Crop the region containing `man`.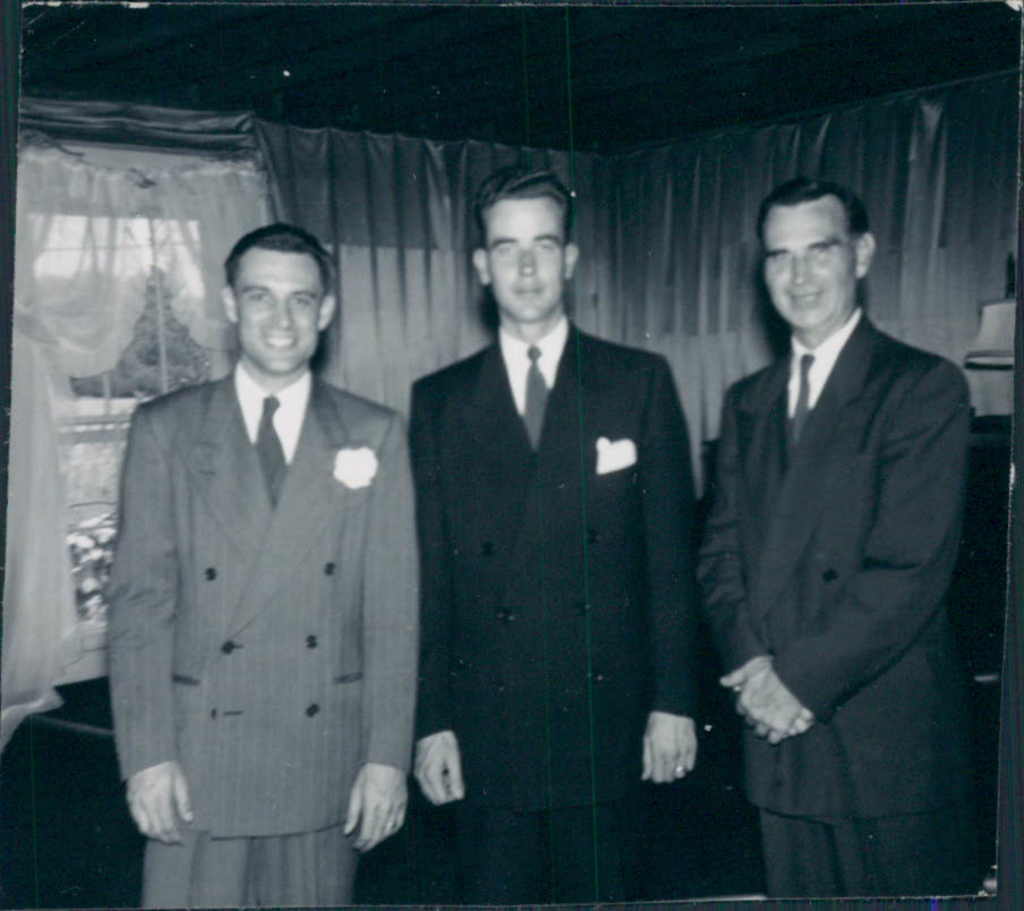
Crop region: Rect(108, 223, 423, 910).
